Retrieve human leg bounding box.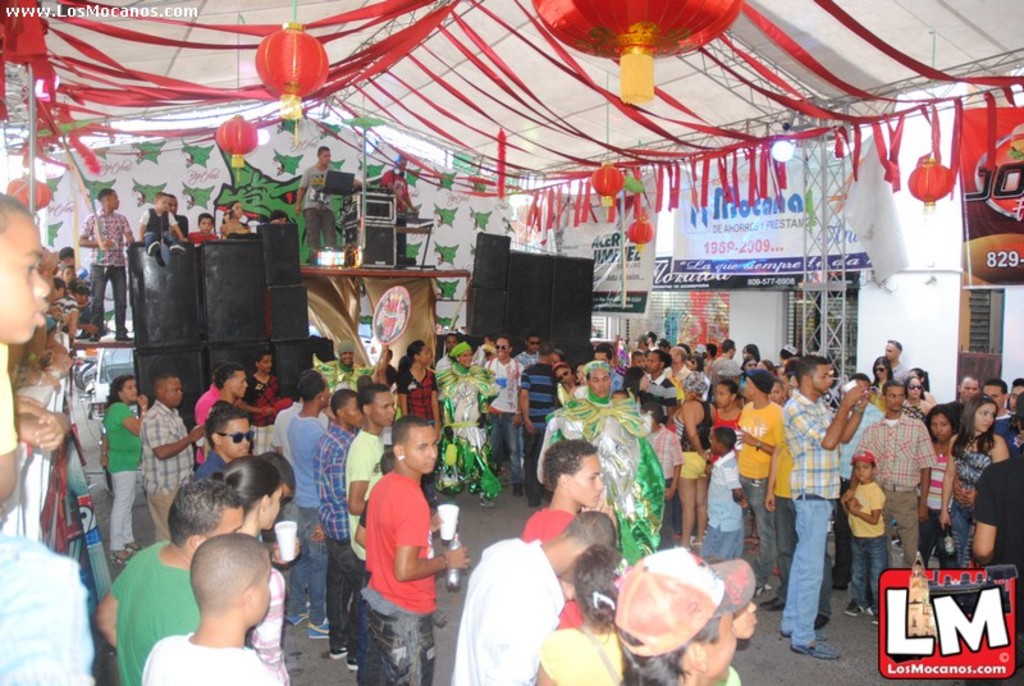
Bounding box: BBox(867, 541, 893, 622).
